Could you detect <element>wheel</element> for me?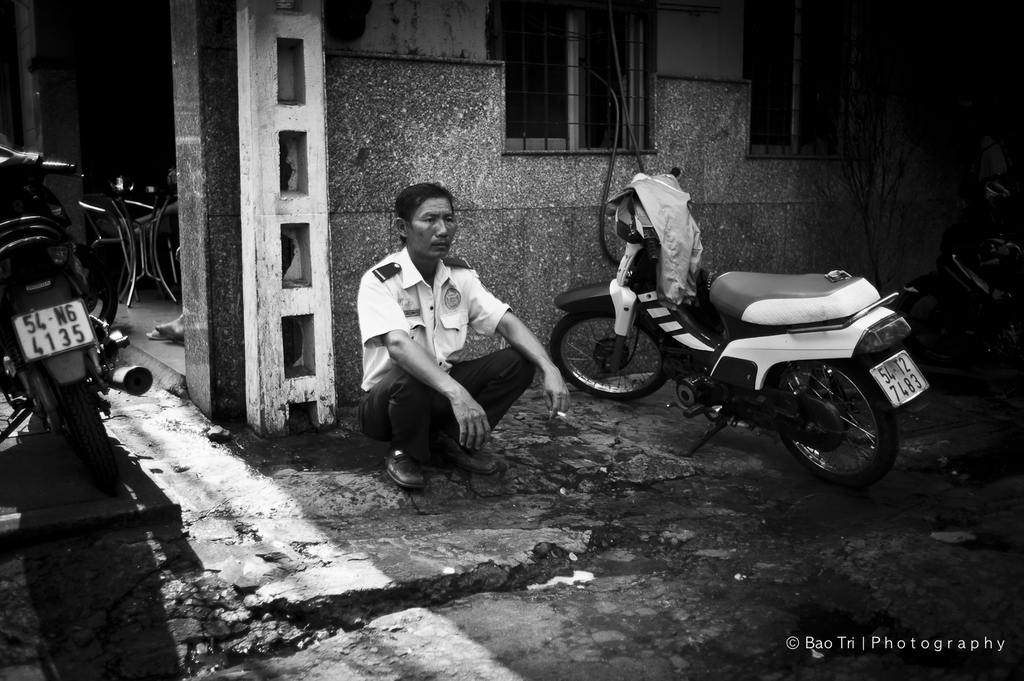
Detection result: detection(551, 298, 676, 409).
